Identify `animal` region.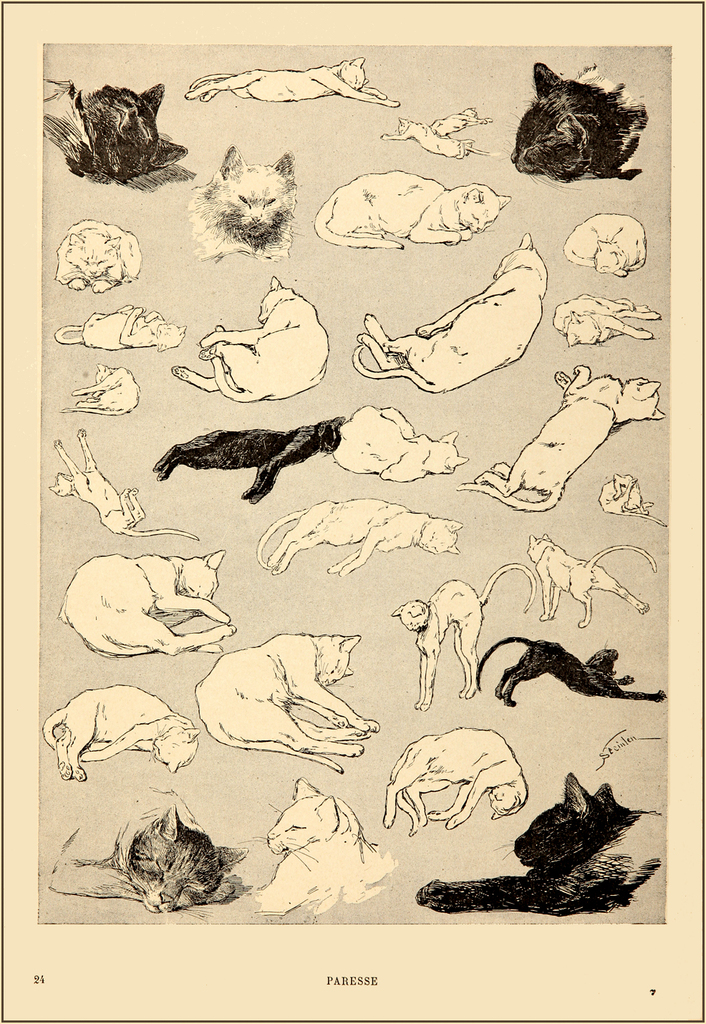
Region: (44,680,197,778).
